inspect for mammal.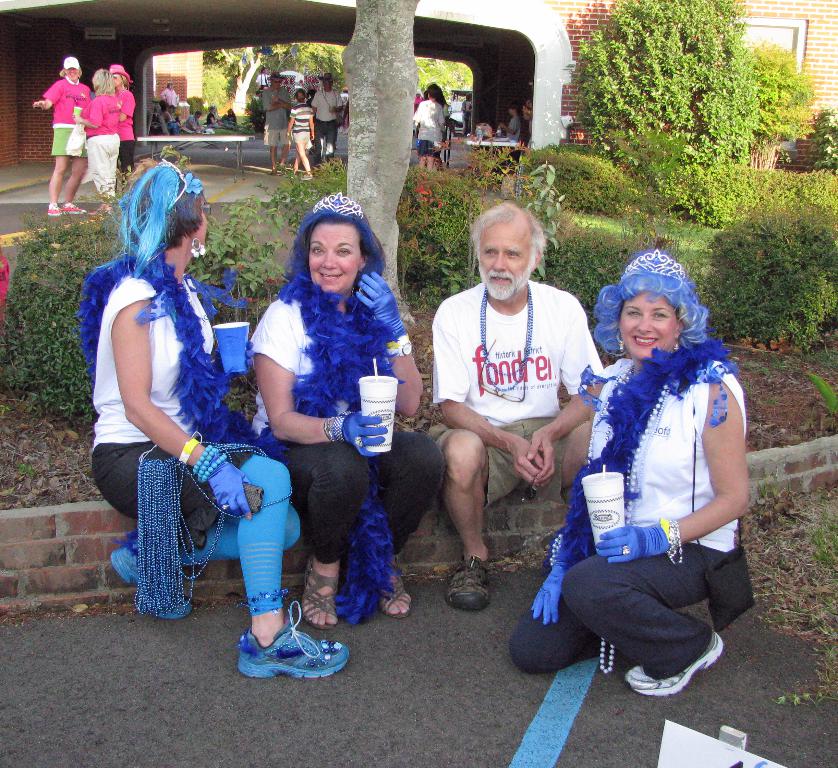
Inspection: select_region(412, 81, 445, 166).
